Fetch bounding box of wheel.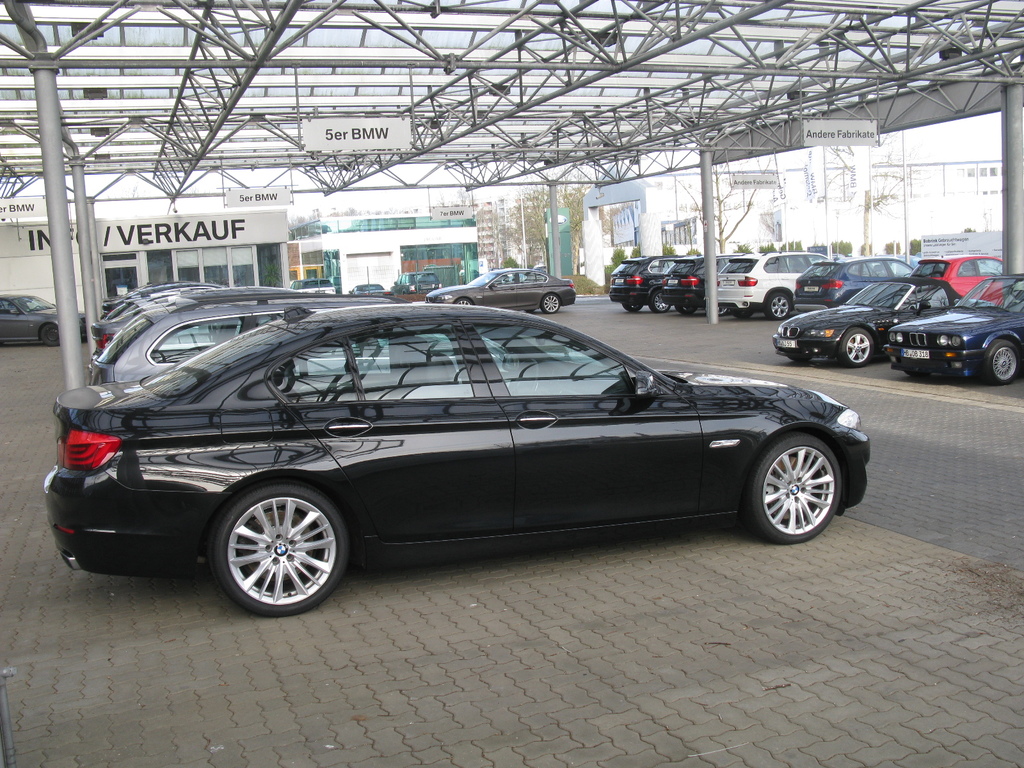
Bbox: 542,294,563,316.
